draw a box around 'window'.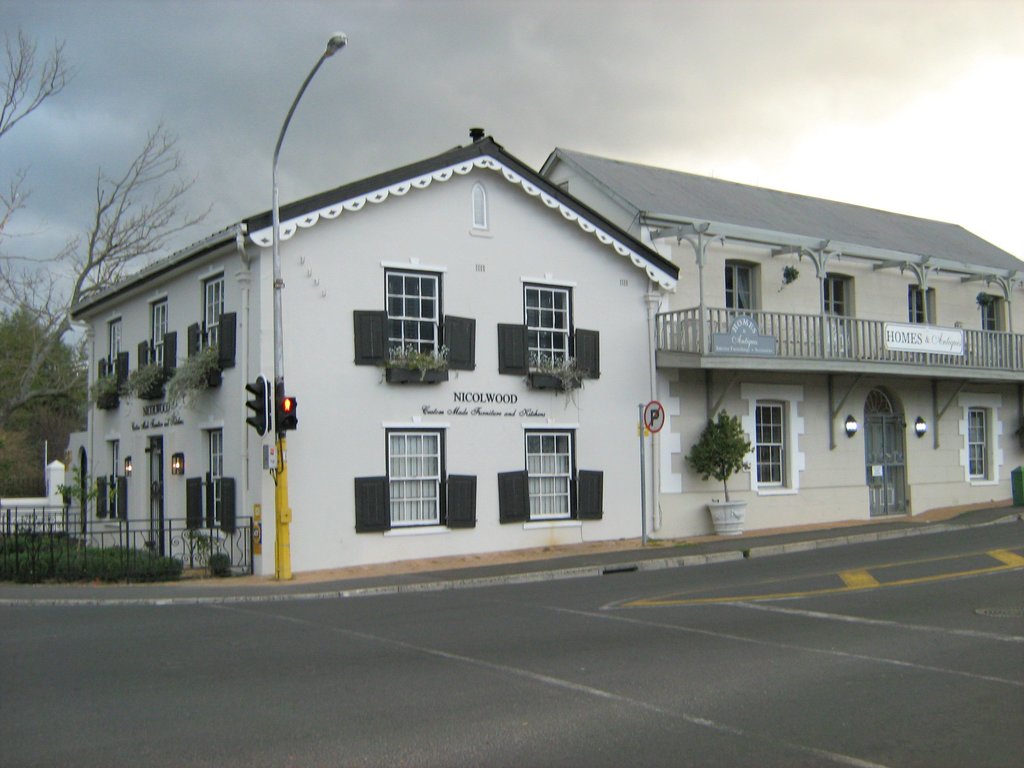
<box>966,407,990,477</box>.
